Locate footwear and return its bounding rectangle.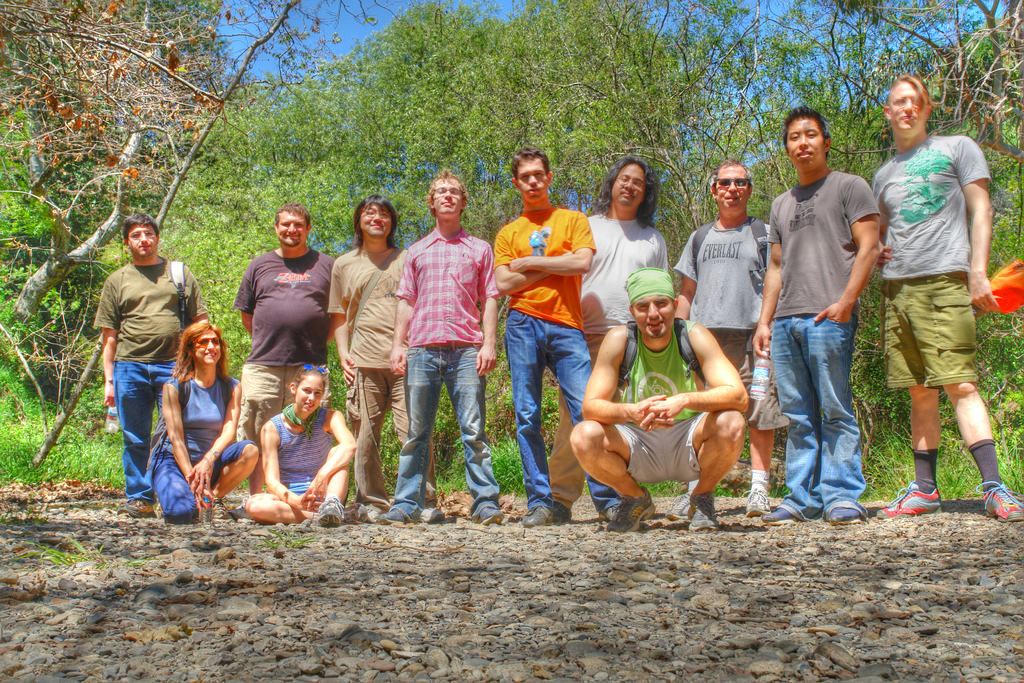
rect(604, 502, 625, 518).
